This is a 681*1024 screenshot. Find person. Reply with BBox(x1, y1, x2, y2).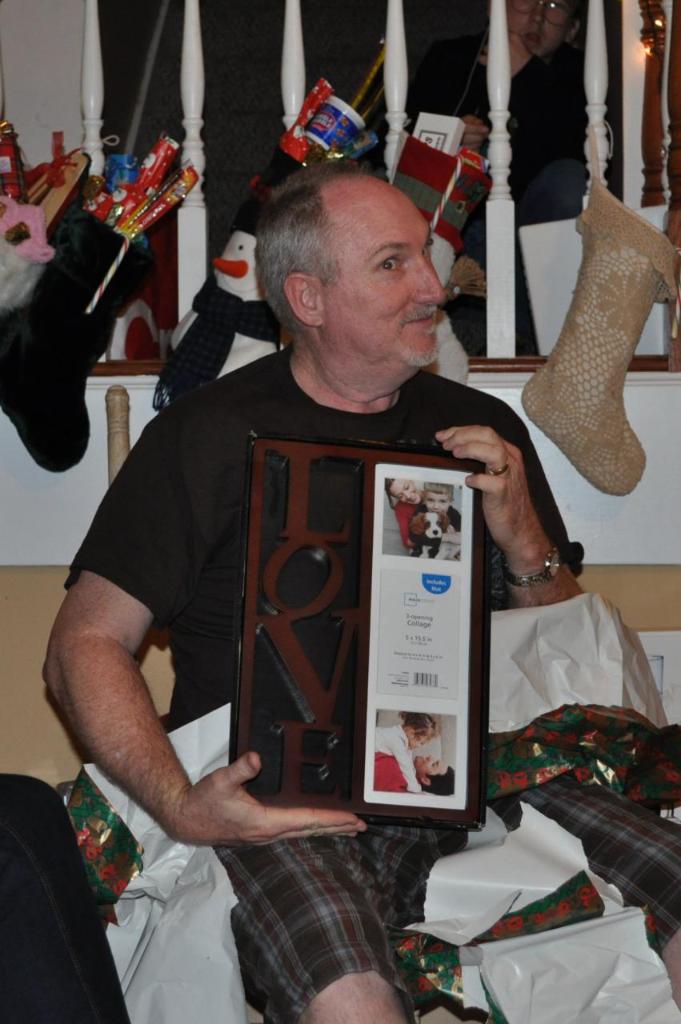
BBox(38, 173, 607, 1023).
